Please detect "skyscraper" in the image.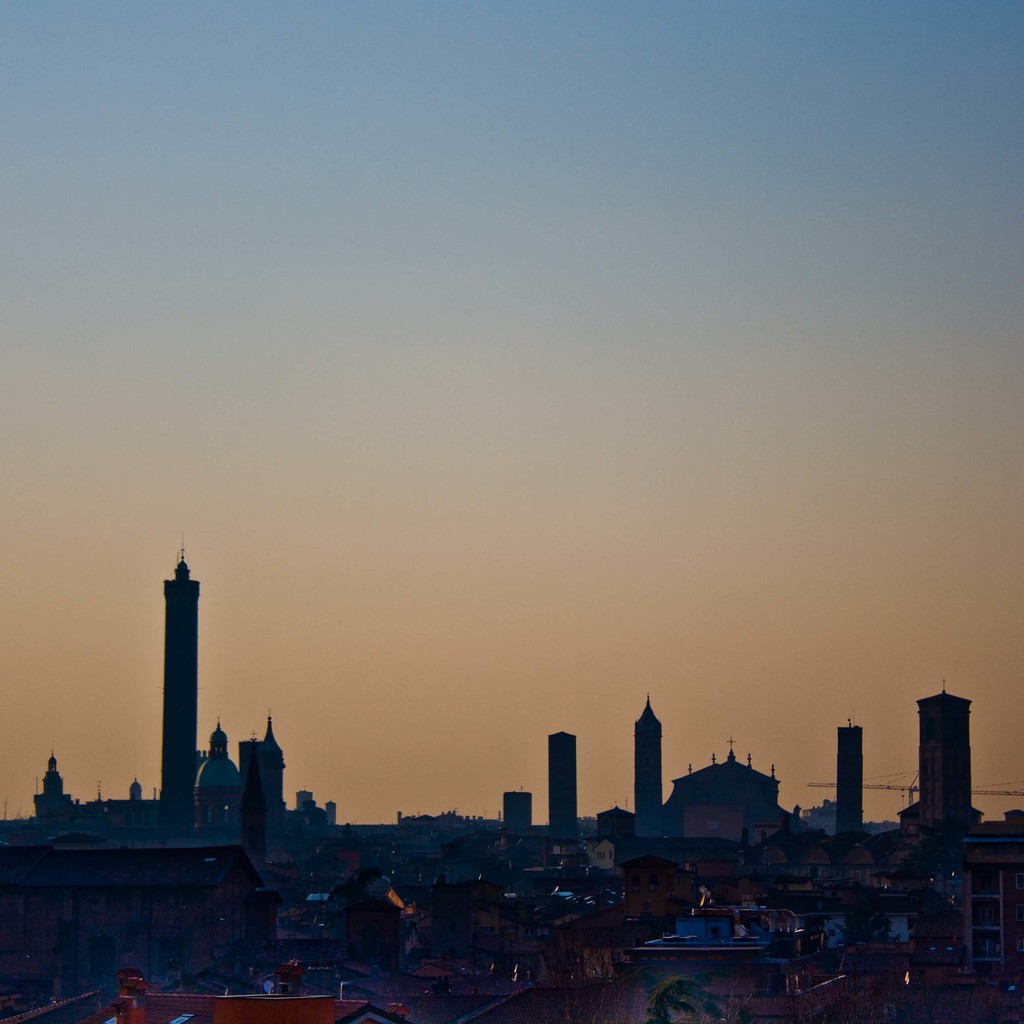
(546,733,596,838).
